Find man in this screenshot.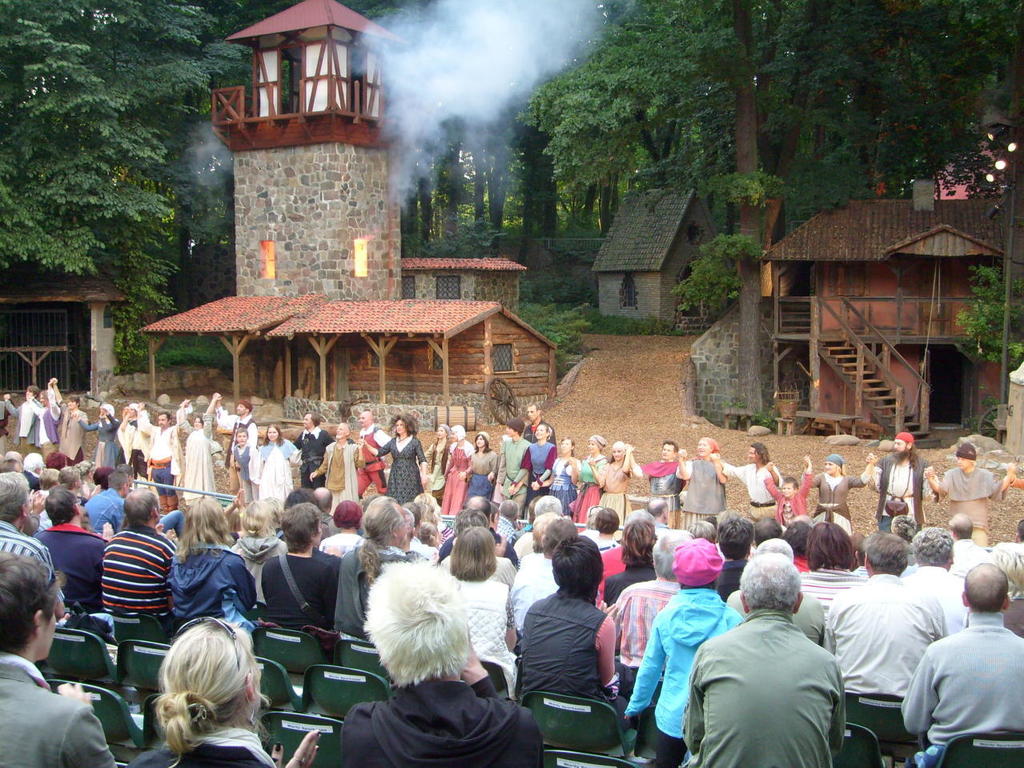
The bounding box for man is [left=669, top=553, right=852, bottom=767].
